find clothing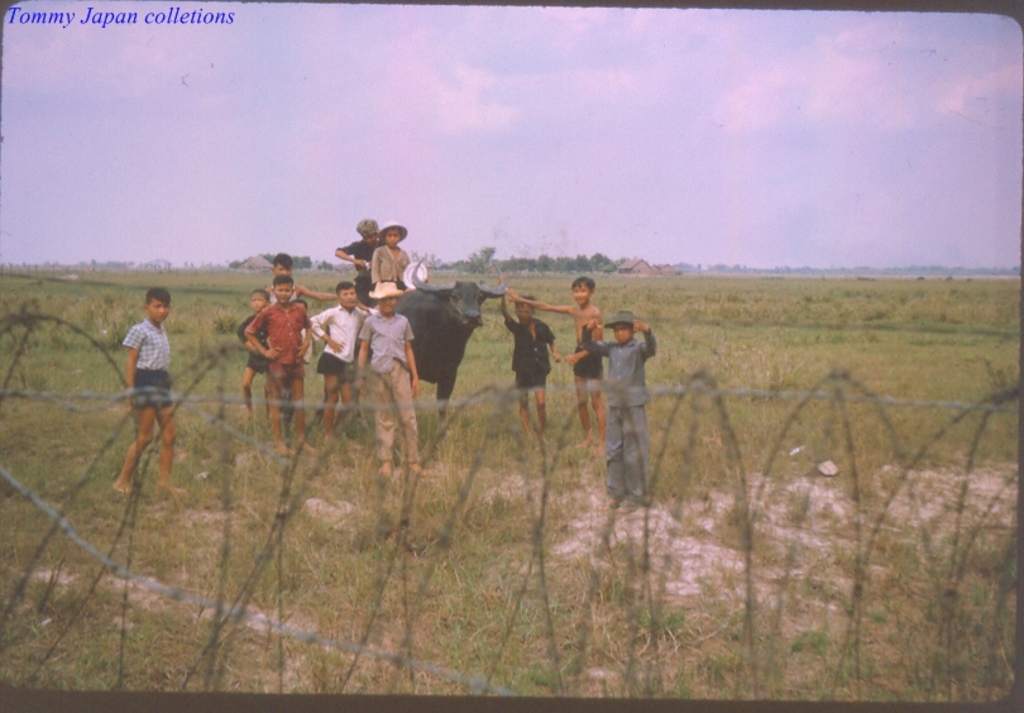
[x1=329, y1=238, x2=374, y2=284]
